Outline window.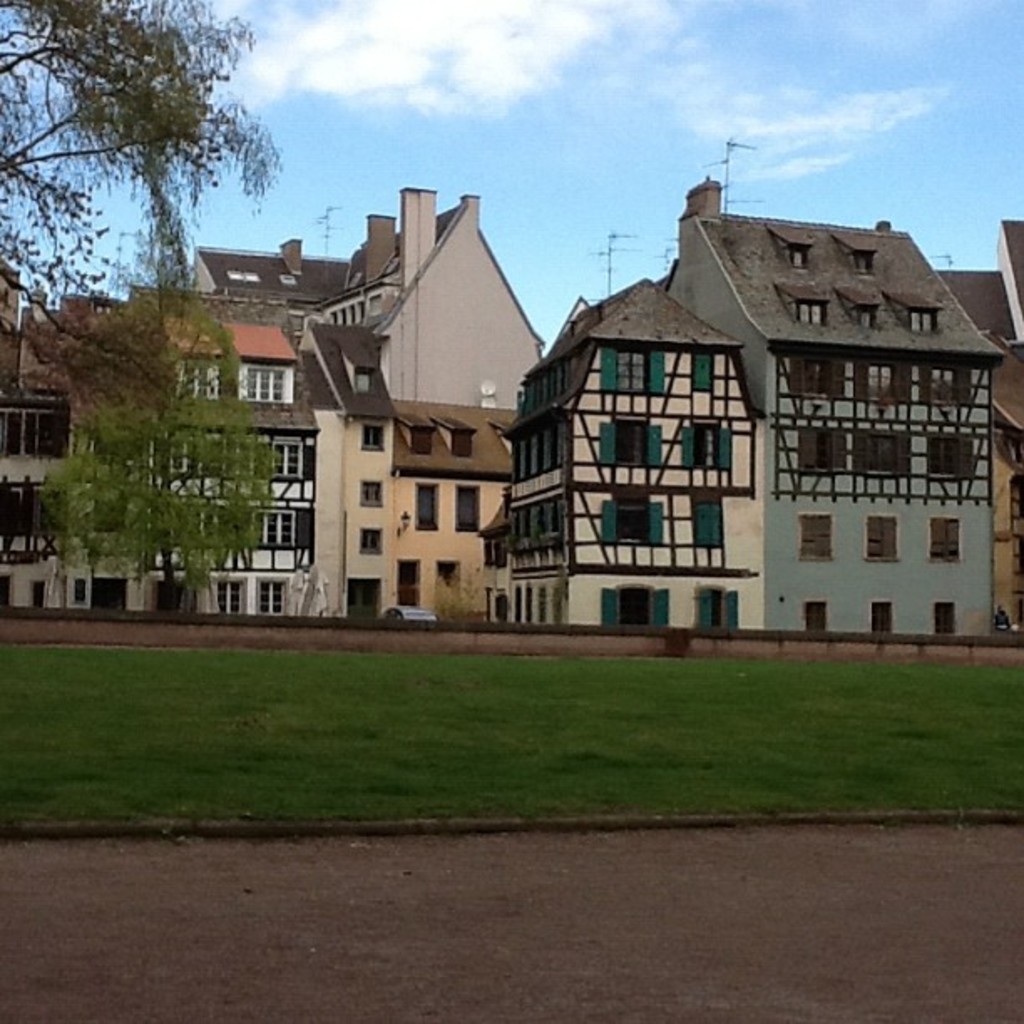
Outline: pyautogui.locateOnScreen(693, 584, 724, 624).
